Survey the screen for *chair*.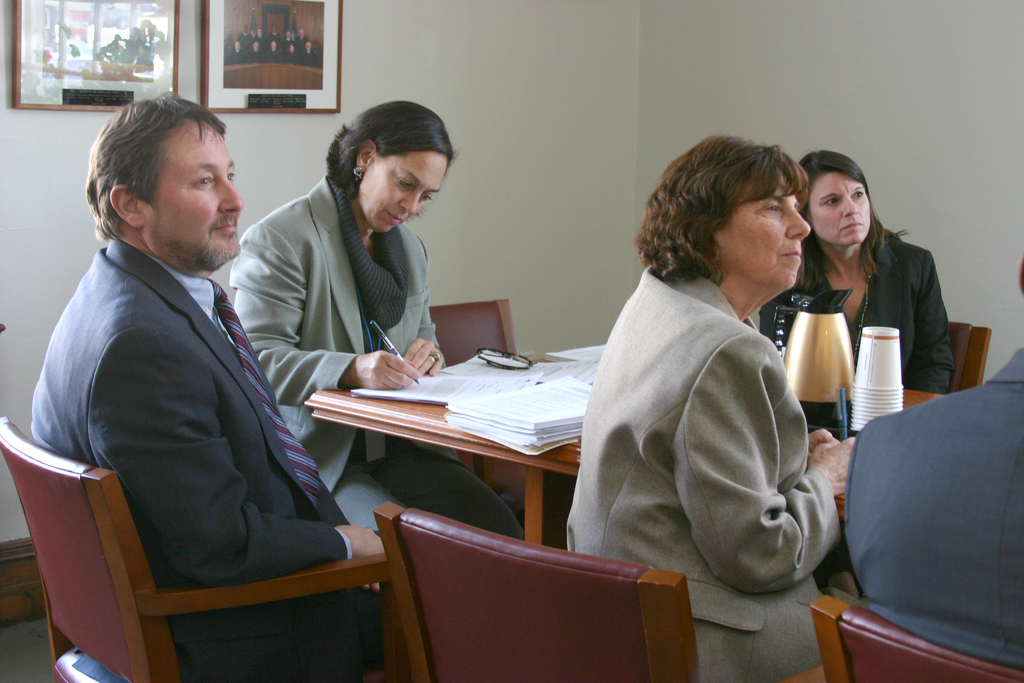
Survey found: {"x1": 13, "y1": 396, "x2": 370, "y2": 682}.
